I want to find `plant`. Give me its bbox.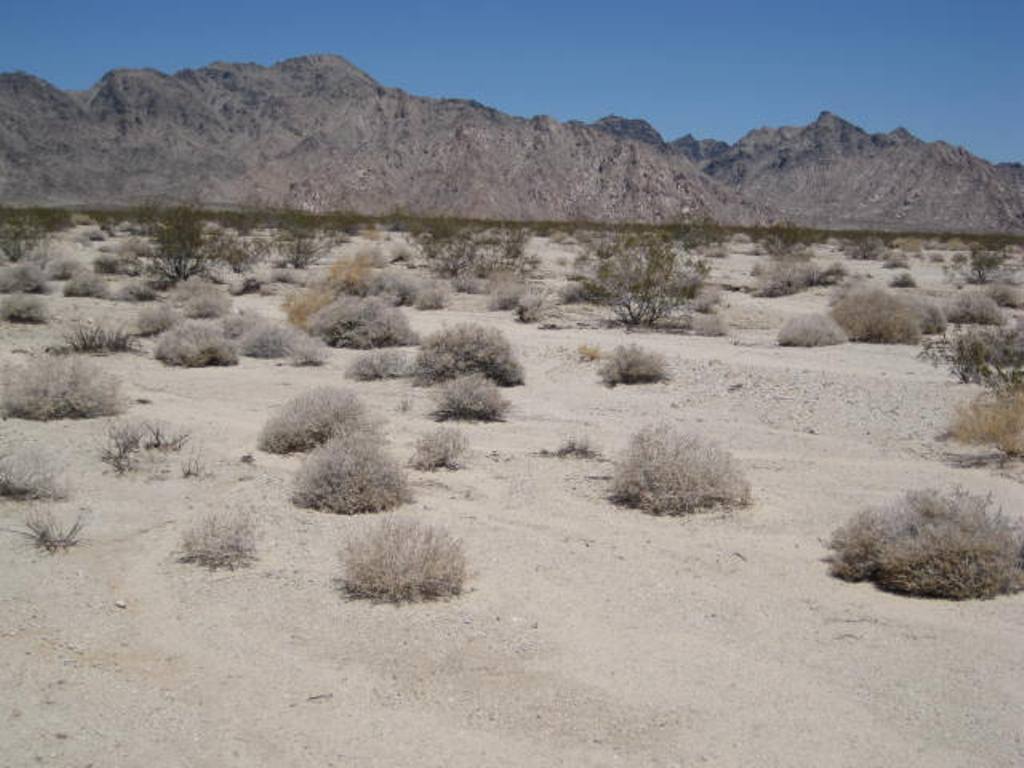
(256,373,378,462).
